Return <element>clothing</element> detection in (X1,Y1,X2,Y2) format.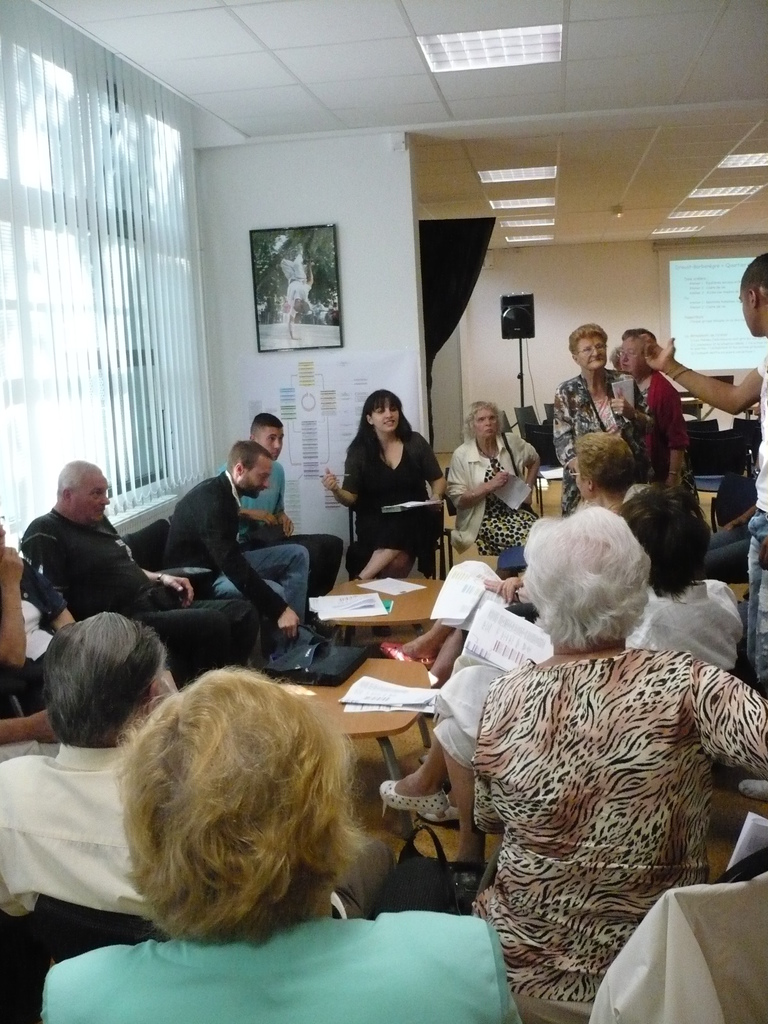
(165,469,312,632).
